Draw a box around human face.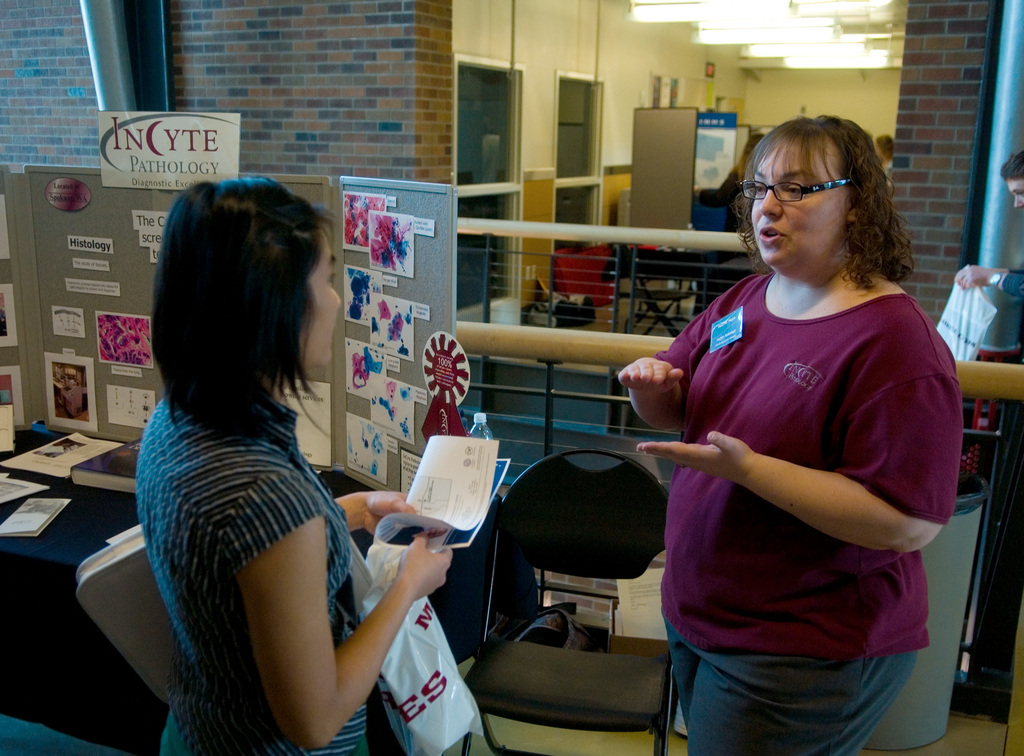
(753, 136, 847, 272).
